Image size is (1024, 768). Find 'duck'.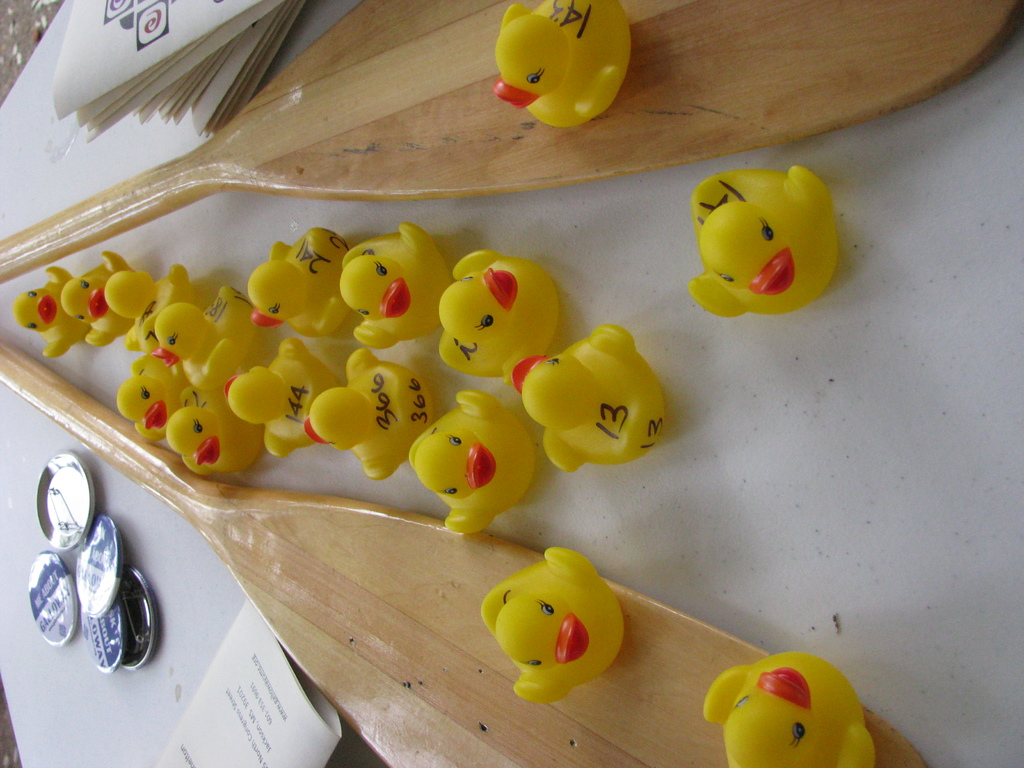
x1=62 y1=246 x2=128 y2=344.
